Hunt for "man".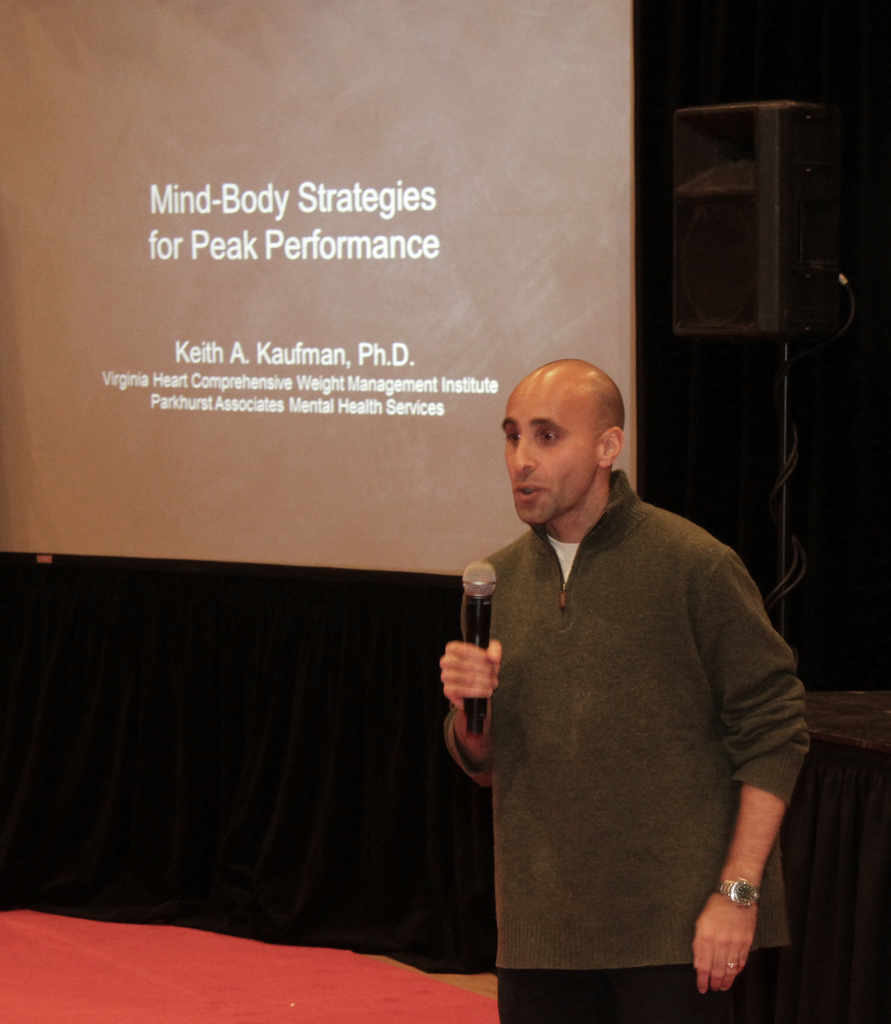
Hunted down at {"left": 415, "top": 329, "right": 809, "bottom": 1000}.
